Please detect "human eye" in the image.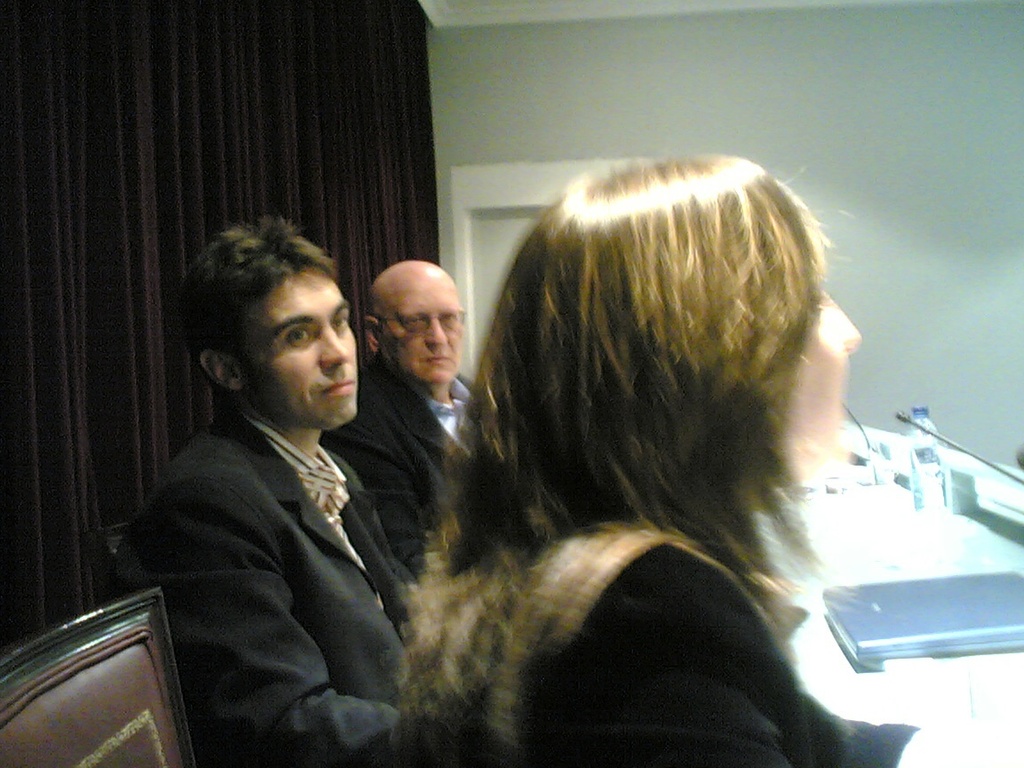
left=283, top=324, right=313, bottom=343.
